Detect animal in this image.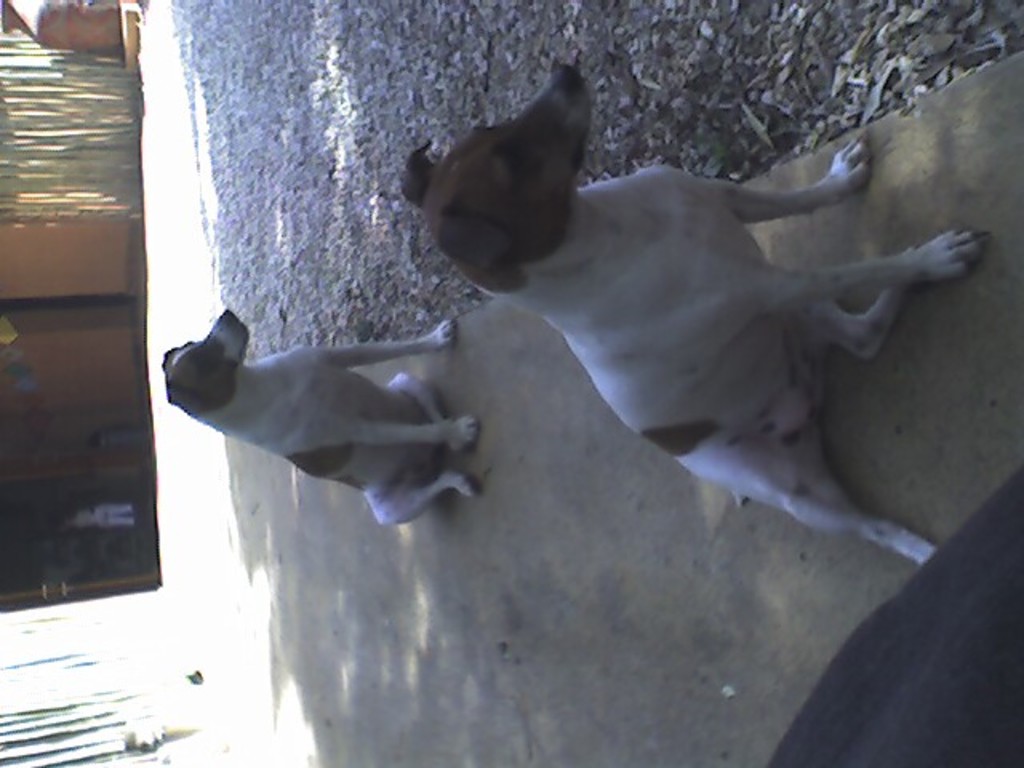
Detection: (160,315,480,531).
